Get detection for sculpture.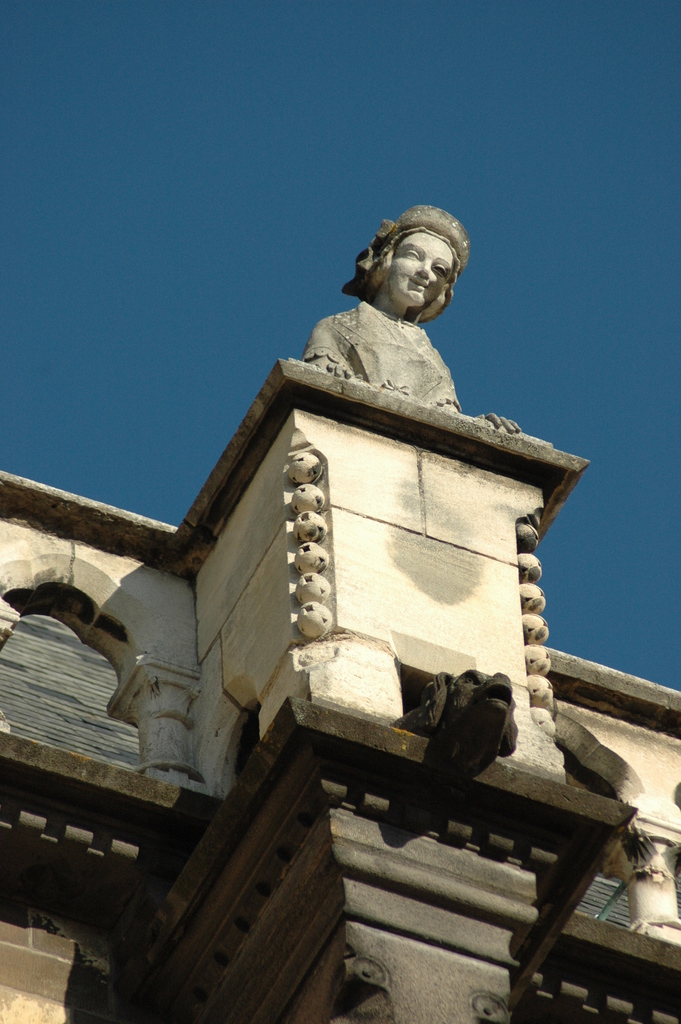
Detection: bbox=(297, 215, 544, 439).
